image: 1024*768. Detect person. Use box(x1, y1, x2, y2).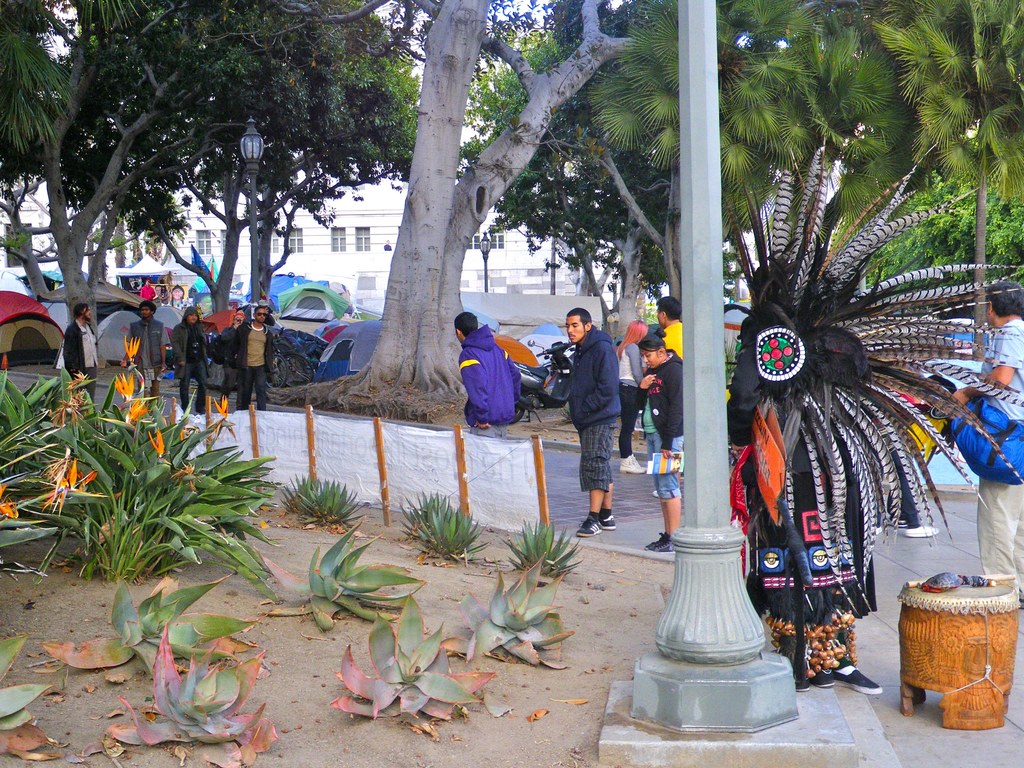
box(250, 302, 267, 396).
